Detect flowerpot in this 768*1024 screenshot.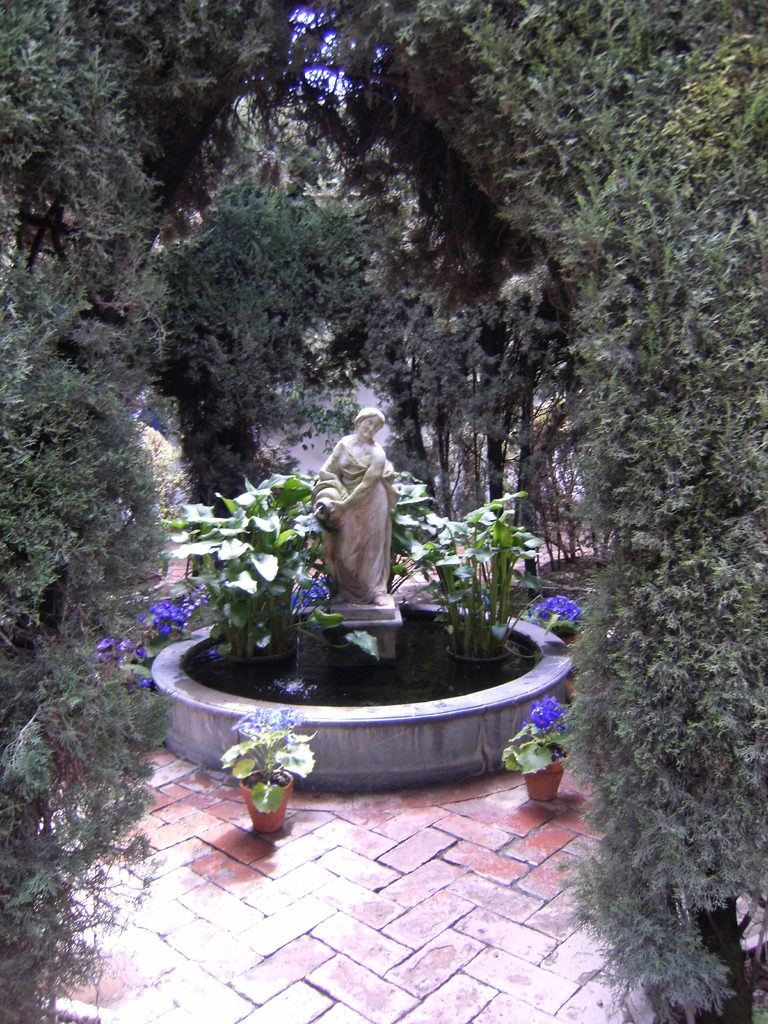
Detection: detection(156, 561, 559, 803).
